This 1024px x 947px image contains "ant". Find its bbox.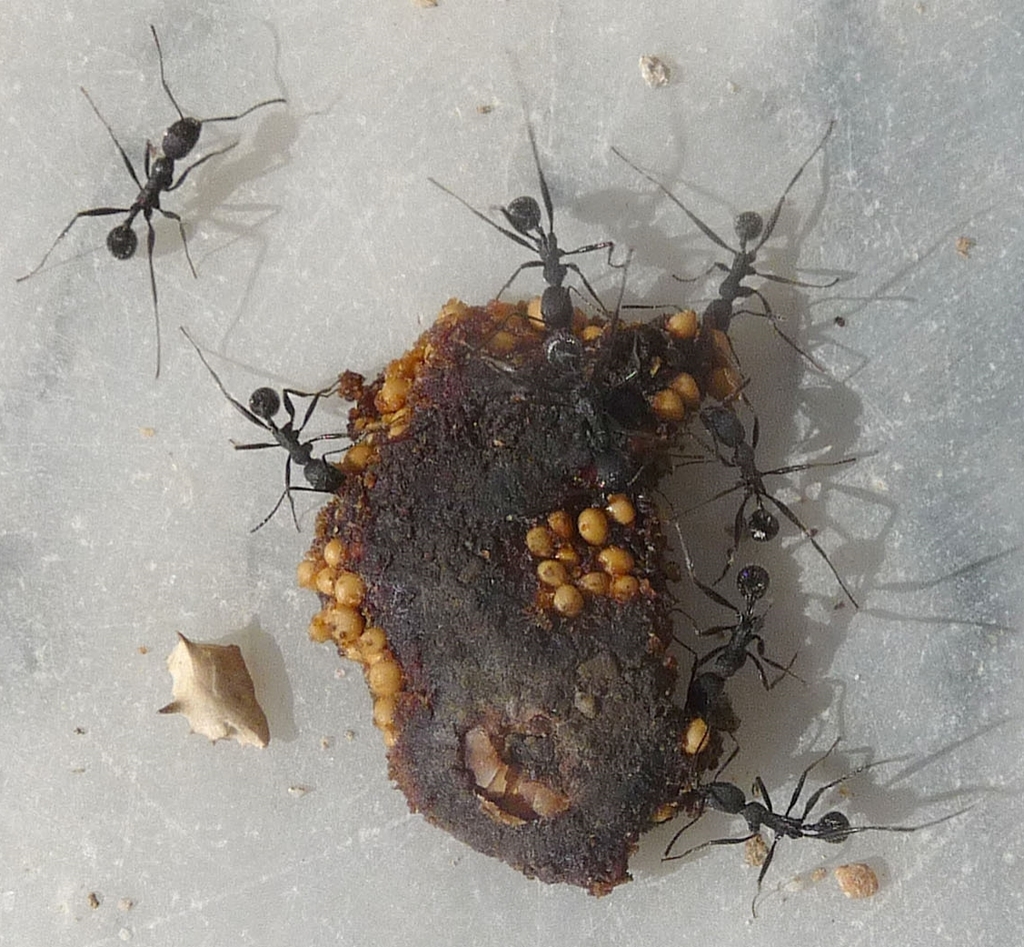
box=[647, 354, 869, 605].
